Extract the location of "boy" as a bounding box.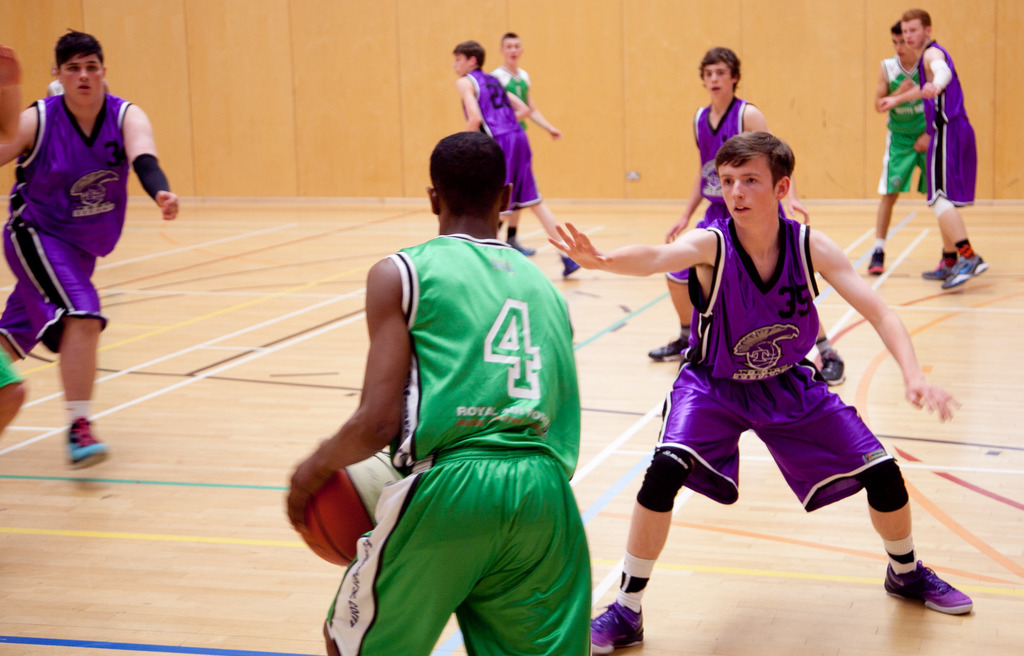
(x1=285, y1=131, x2=589, y2=655).
